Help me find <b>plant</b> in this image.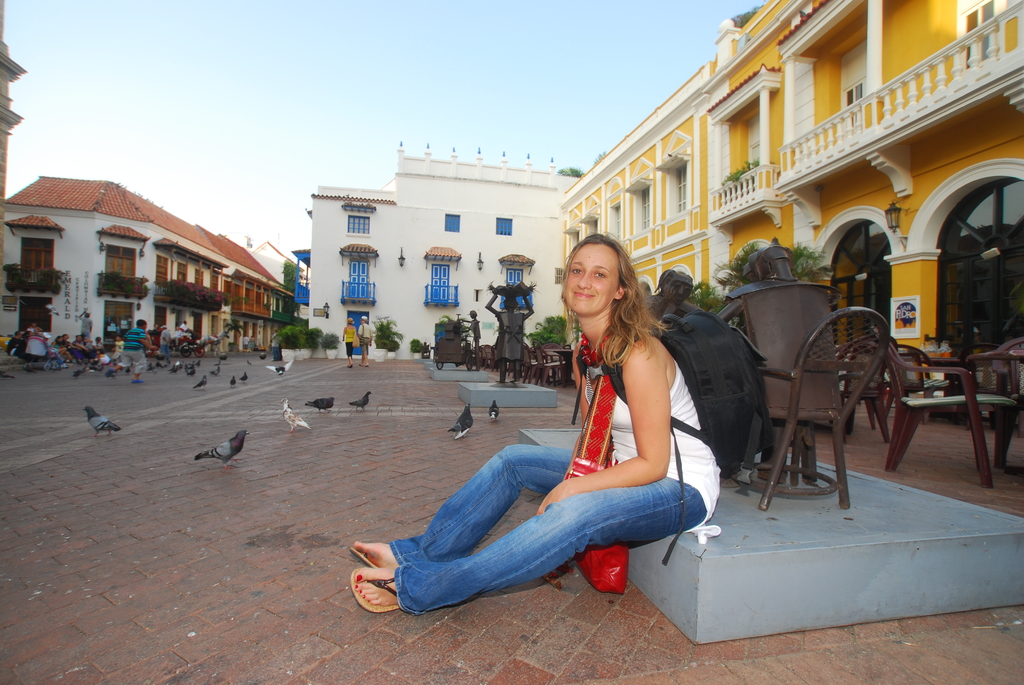
Found it: BBox(719, 144, 761, 199).
